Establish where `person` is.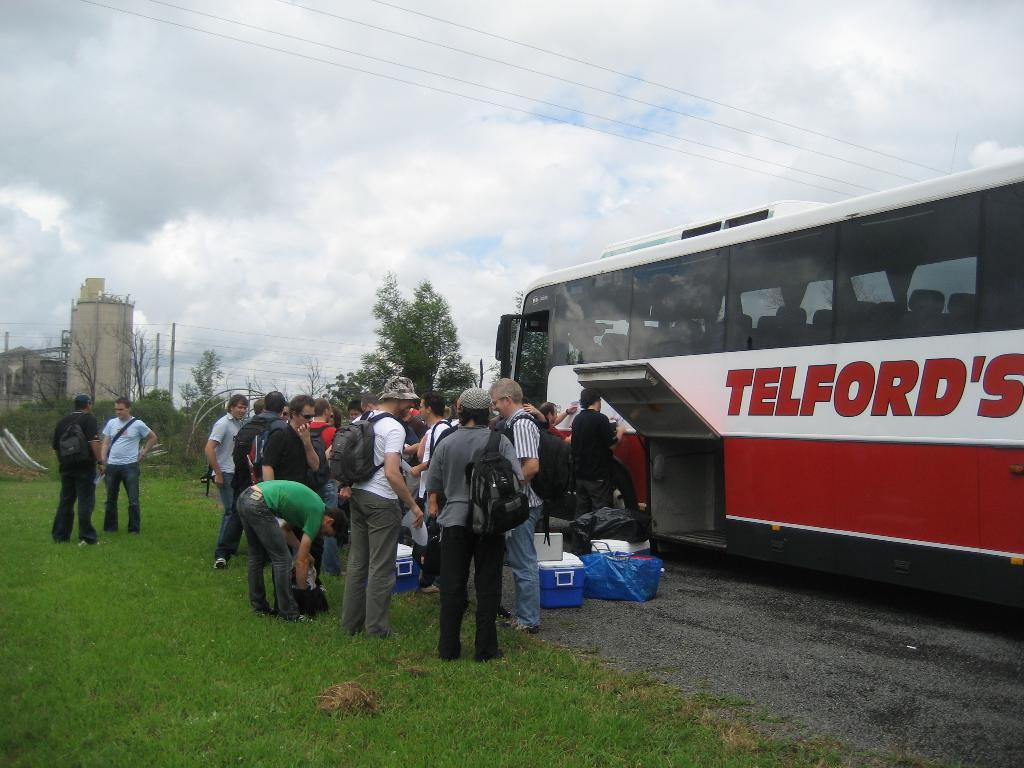
Established at box(241, 390, 289, 482).
